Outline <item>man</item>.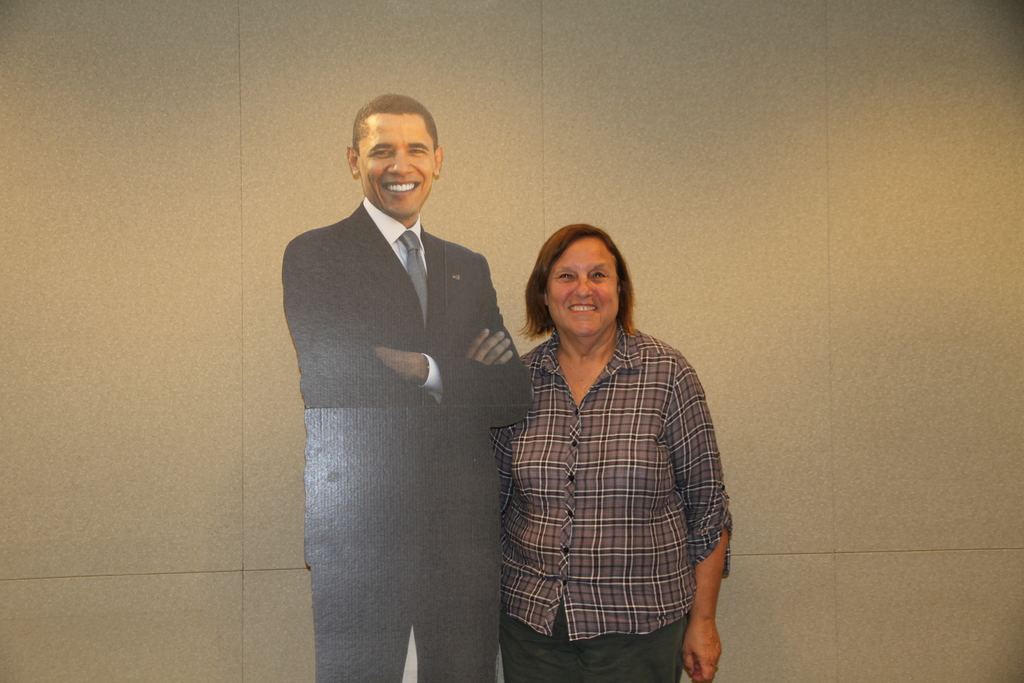
Outline: region(274, 81, 534, 665).
